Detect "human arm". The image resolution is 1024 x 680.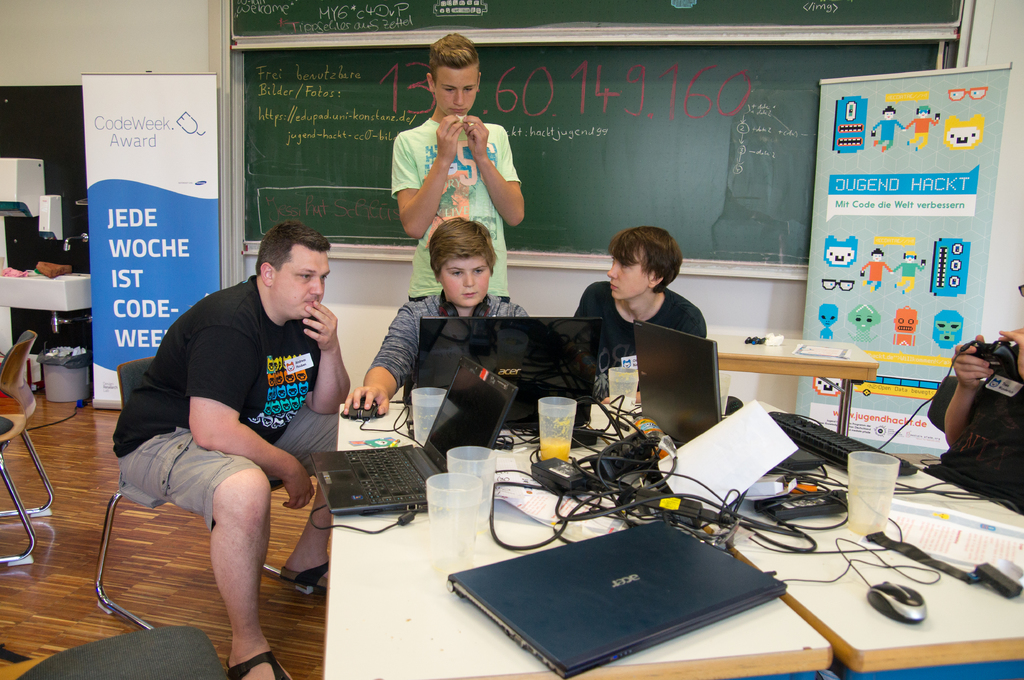
[x1=463, y1=115, x2=522, y2=227].
